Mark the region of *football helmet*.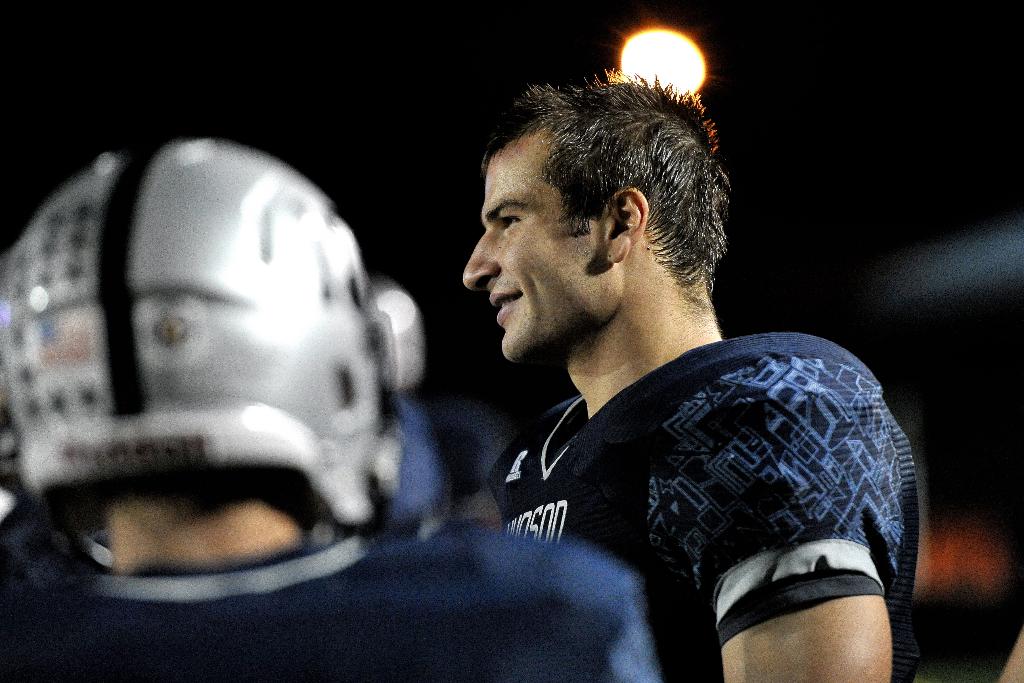
Region: l=0, t=136, r=388, b=532.
